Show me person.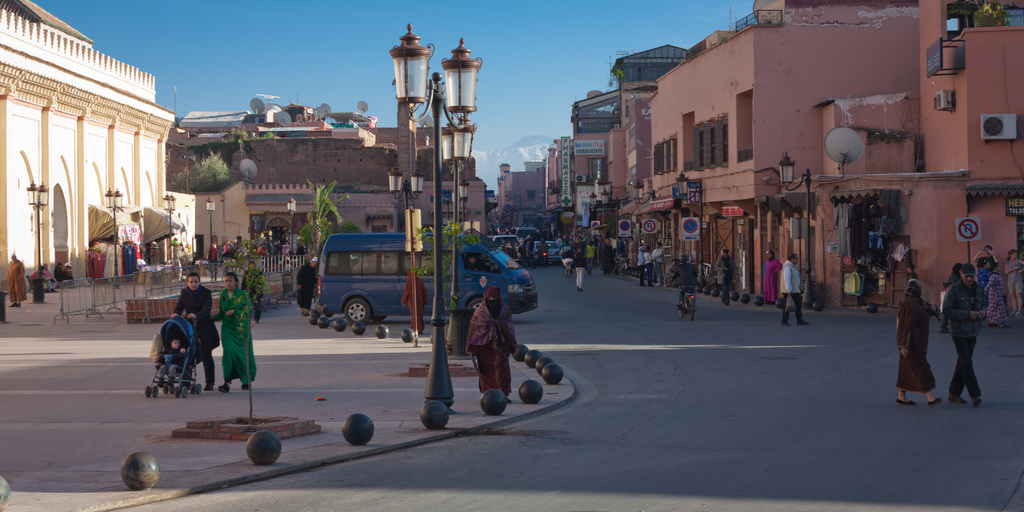
person is here: bbox=(6, 247, 27, 308).
